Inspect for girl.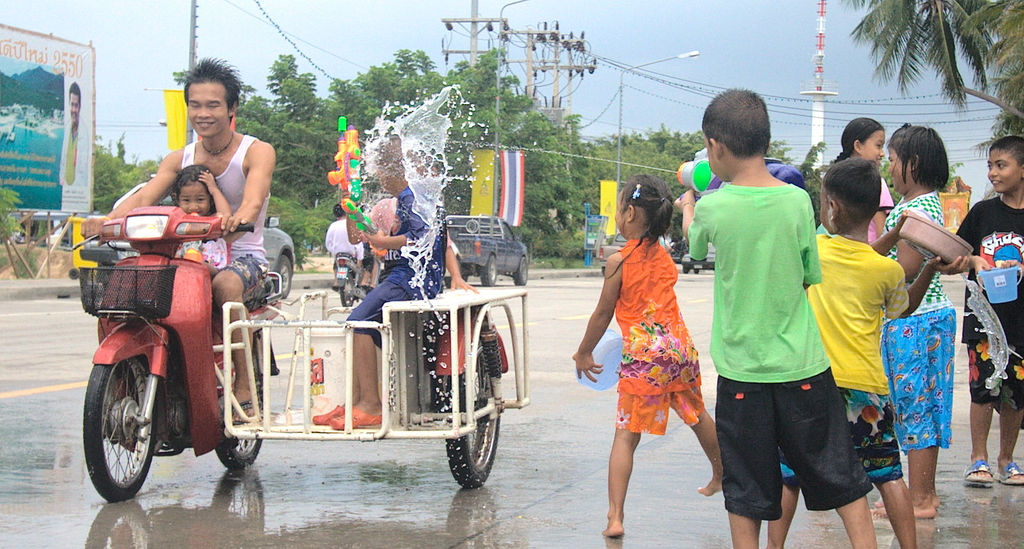
Inspection: <box>175,162,230,272</box>.
